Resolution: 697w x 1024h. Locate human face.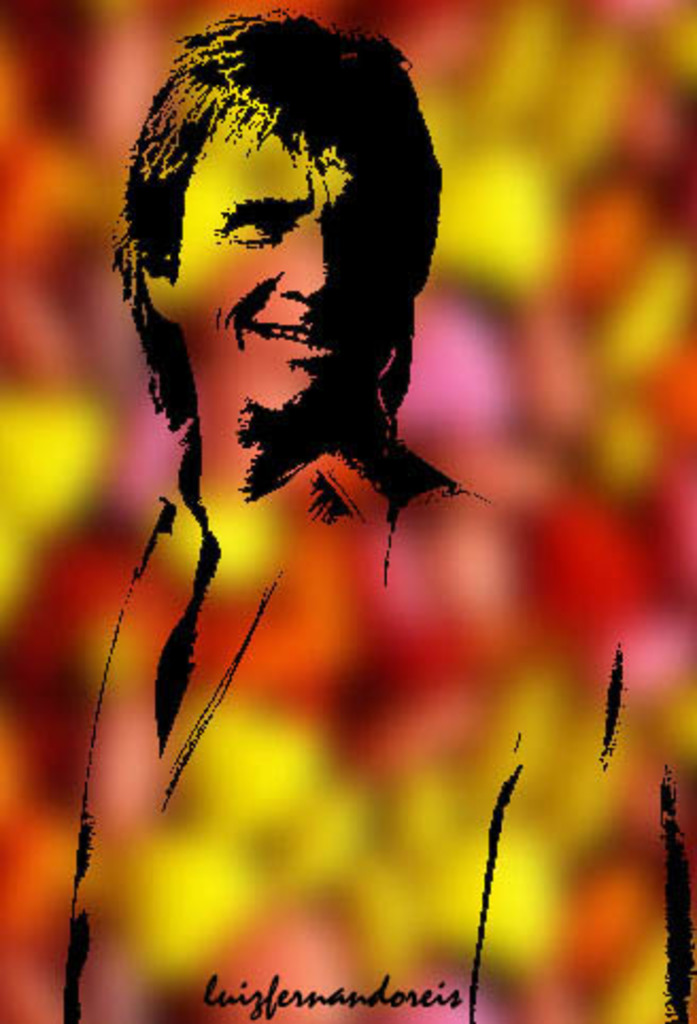
detection(174, 117, 402, 414).
